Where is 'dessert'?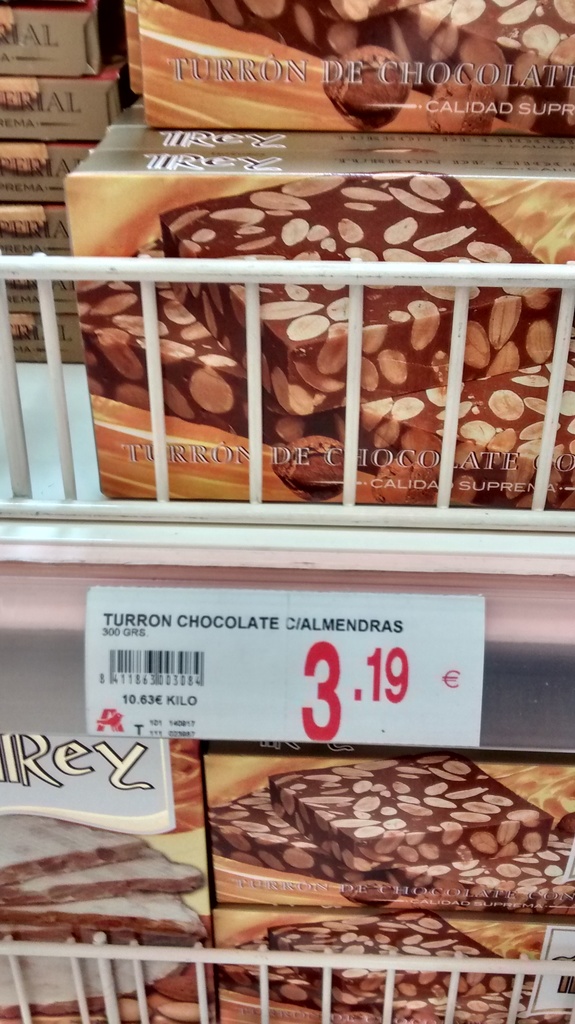
(left=201, top=756, right=574, bottom=1022).
